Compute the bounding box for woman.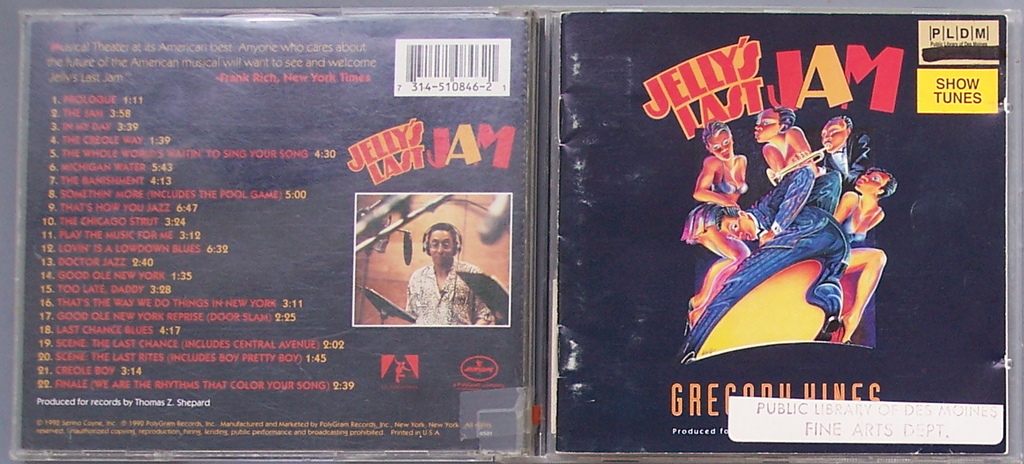
675,113,758,332.
